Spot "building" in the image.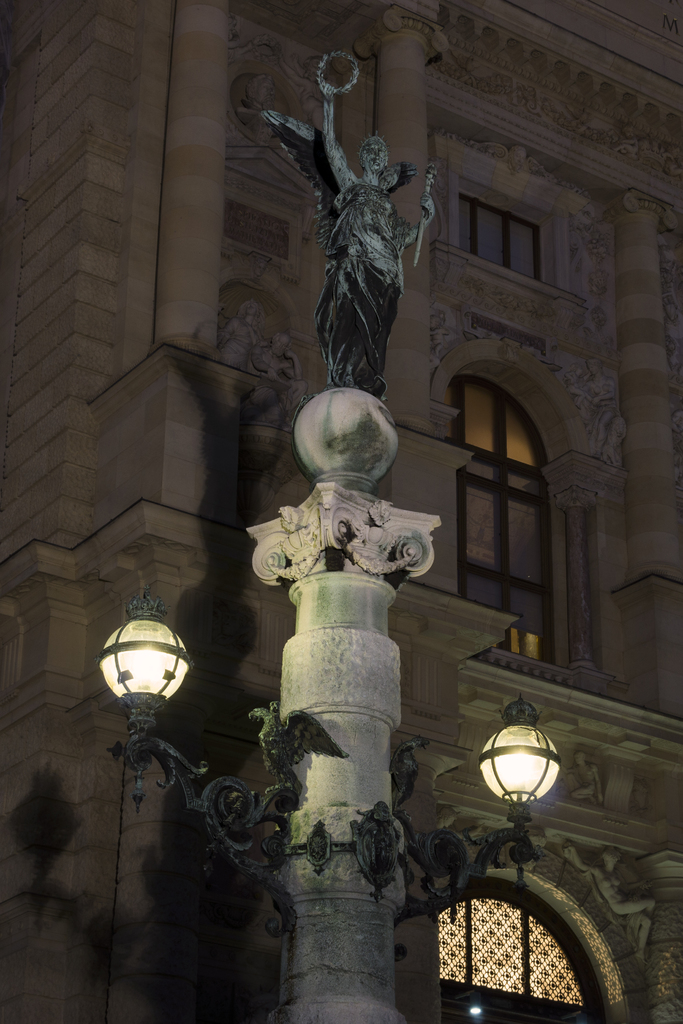
"building" found at [0,0,682,1023].
